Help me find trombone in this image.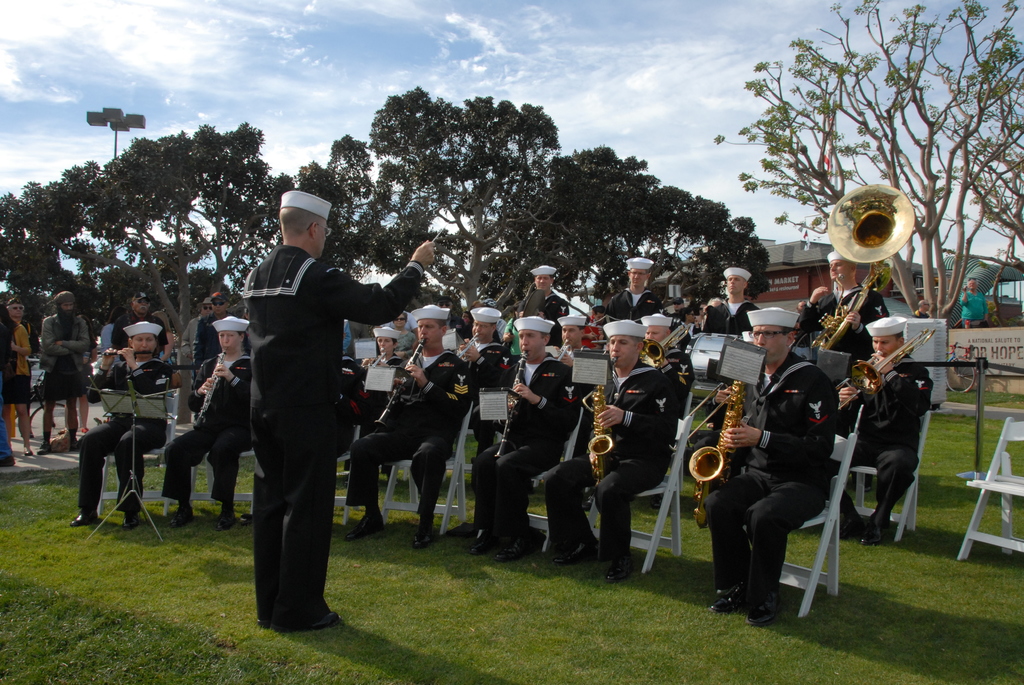
Found it: <box>643,322,689,368</box>.
